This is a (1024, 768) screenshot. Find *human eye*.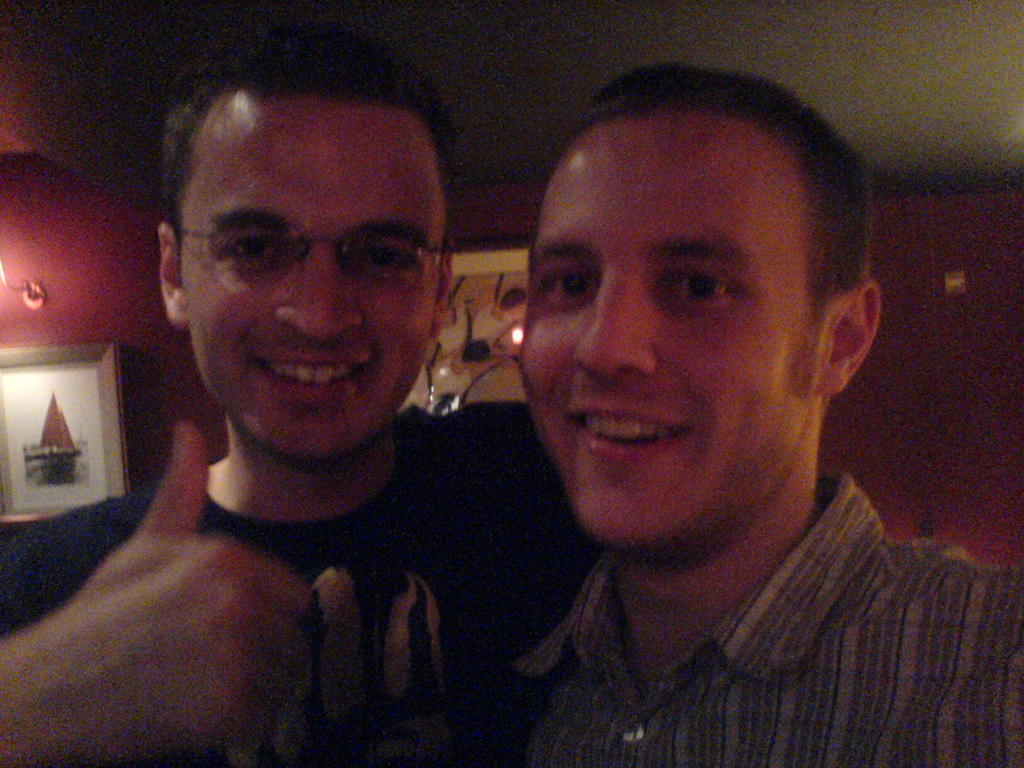
Bounding box: region(355, 244, 413, 278).
